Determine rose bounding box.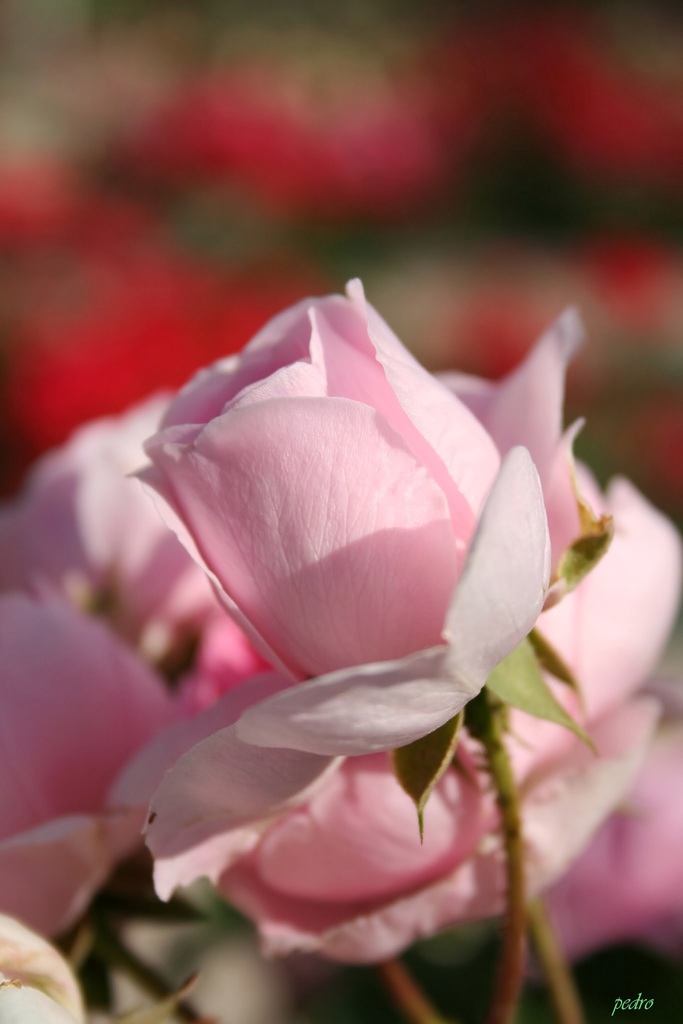
Determined: box=[0, 409, 213, 661].
